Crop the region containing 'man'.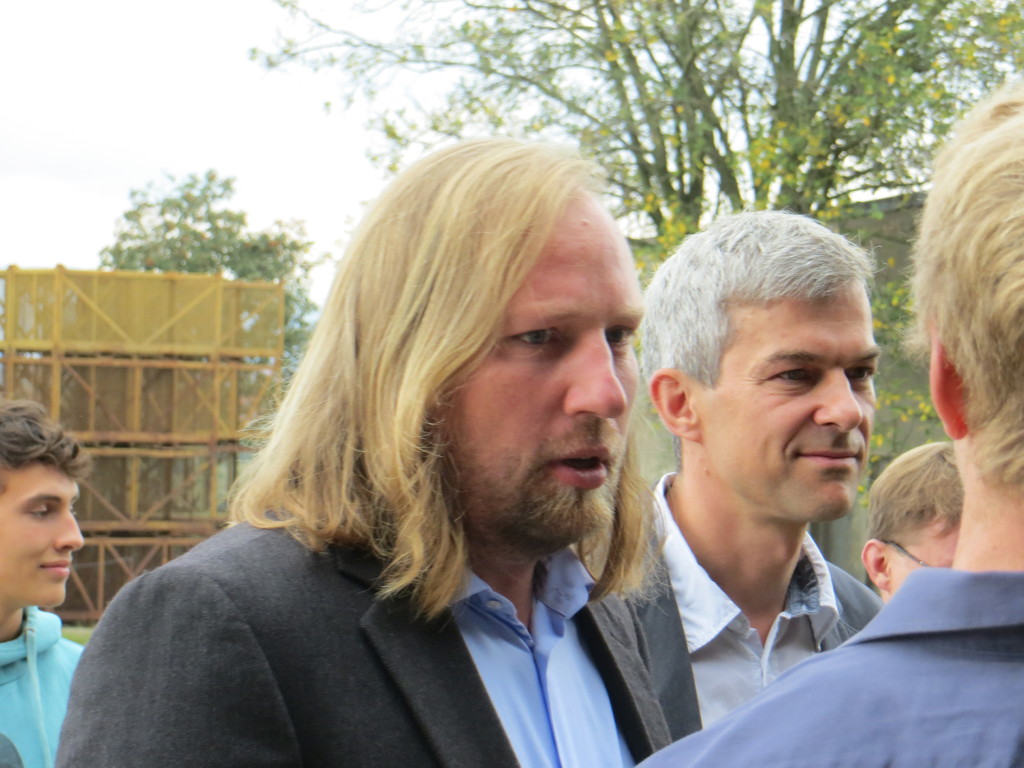
Crop region: <box>639,83,1023,767</box>.
